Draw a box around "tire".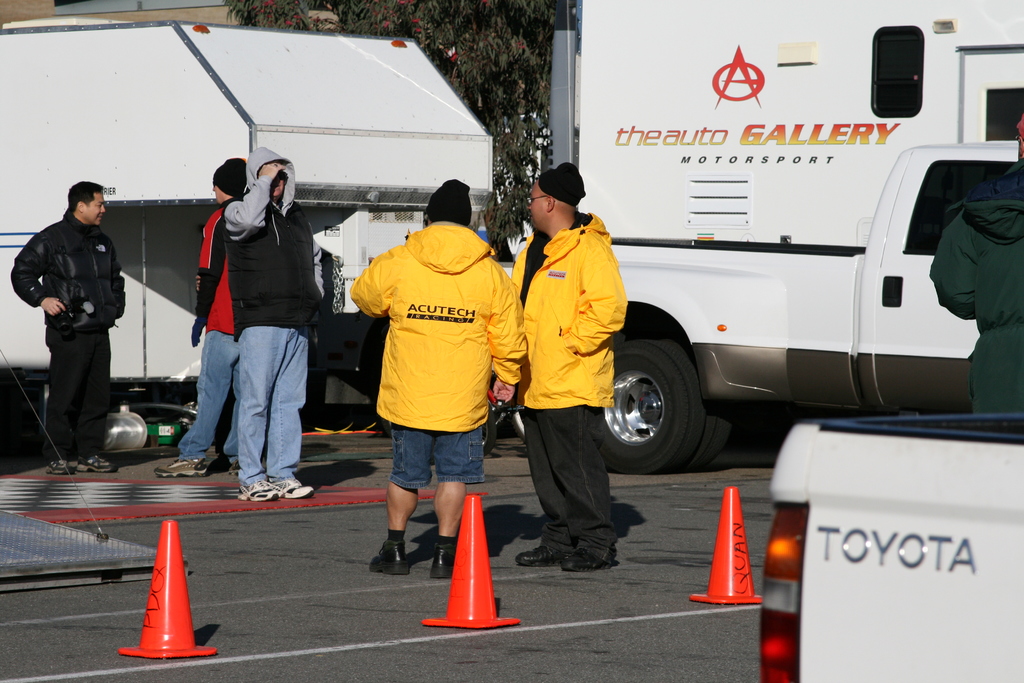
{"left": 686, "top": 417, "right": 733, "bottom": 477}.
